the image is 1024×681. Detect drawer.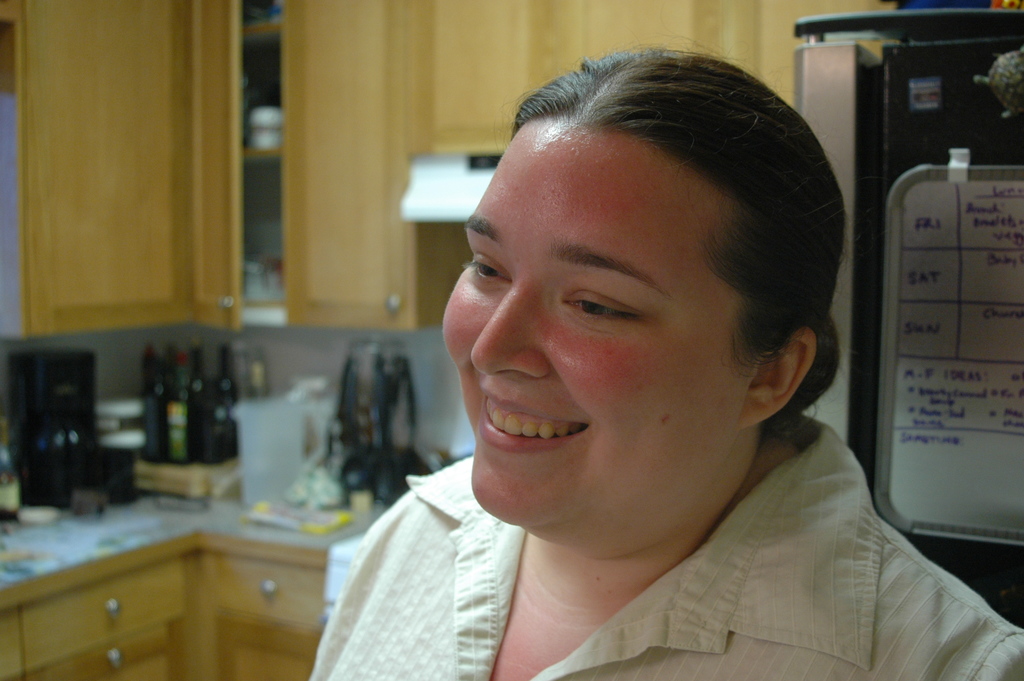
Detection: bbox(26, 623, 181, 680).
